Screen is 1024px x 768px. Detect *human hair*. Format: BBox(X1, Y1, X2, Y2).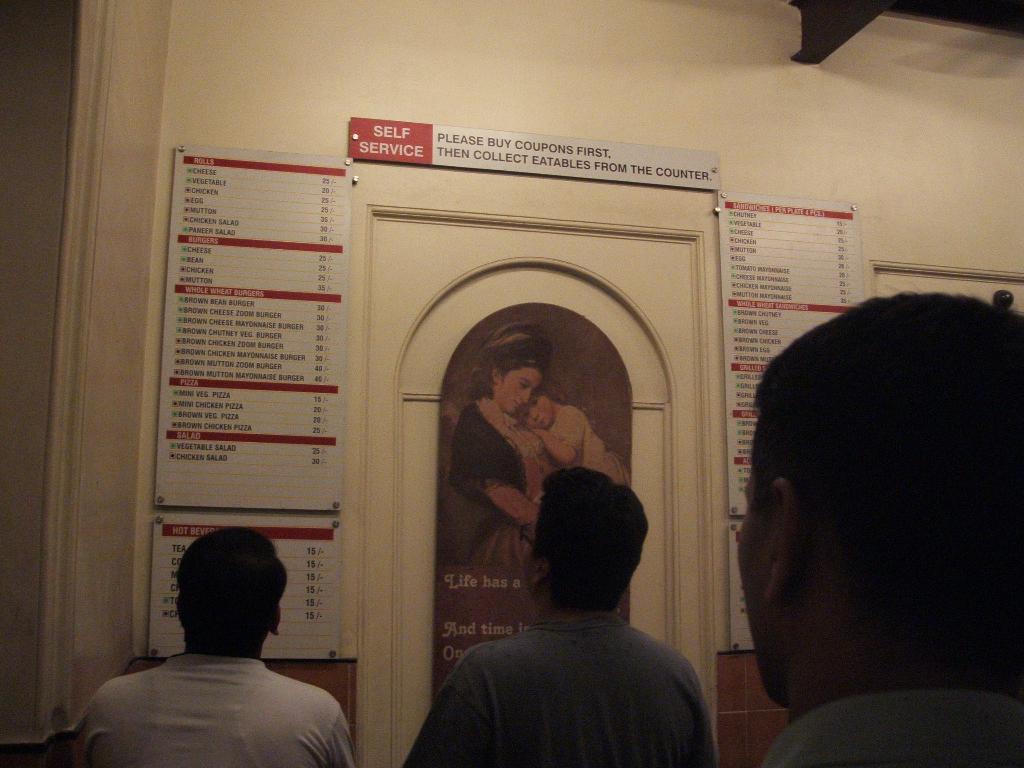
BBox(545, 463, 664, 618).
